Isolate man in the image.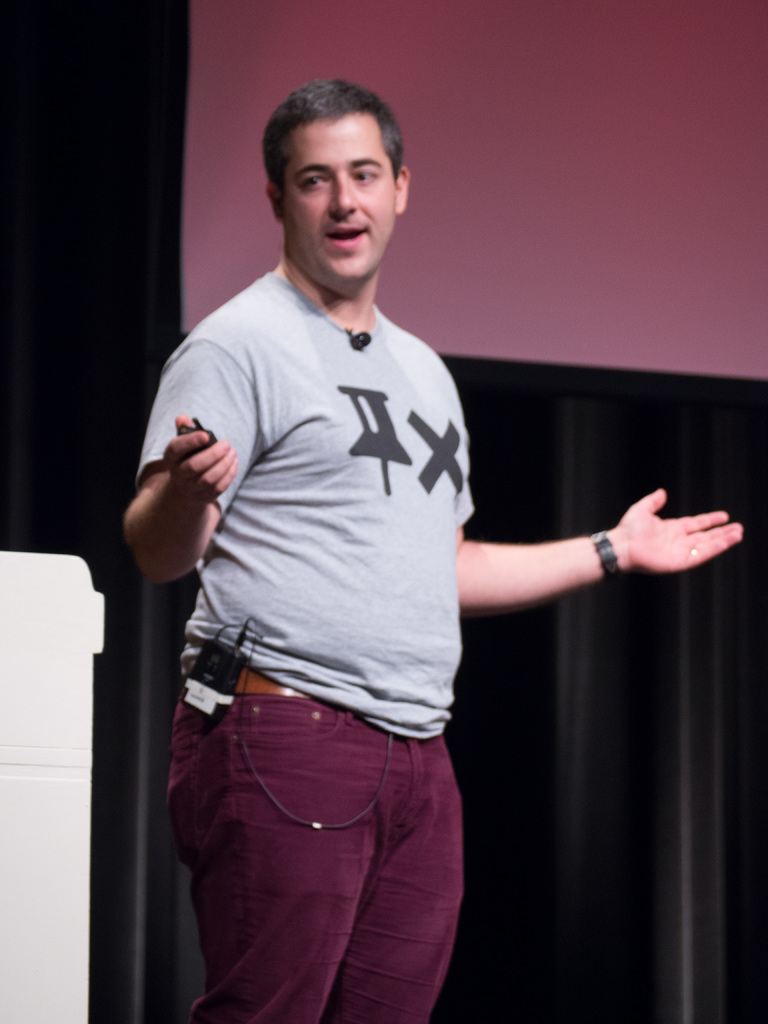
Isolated region: left=122, top=81, right=745, bottom=1023.
